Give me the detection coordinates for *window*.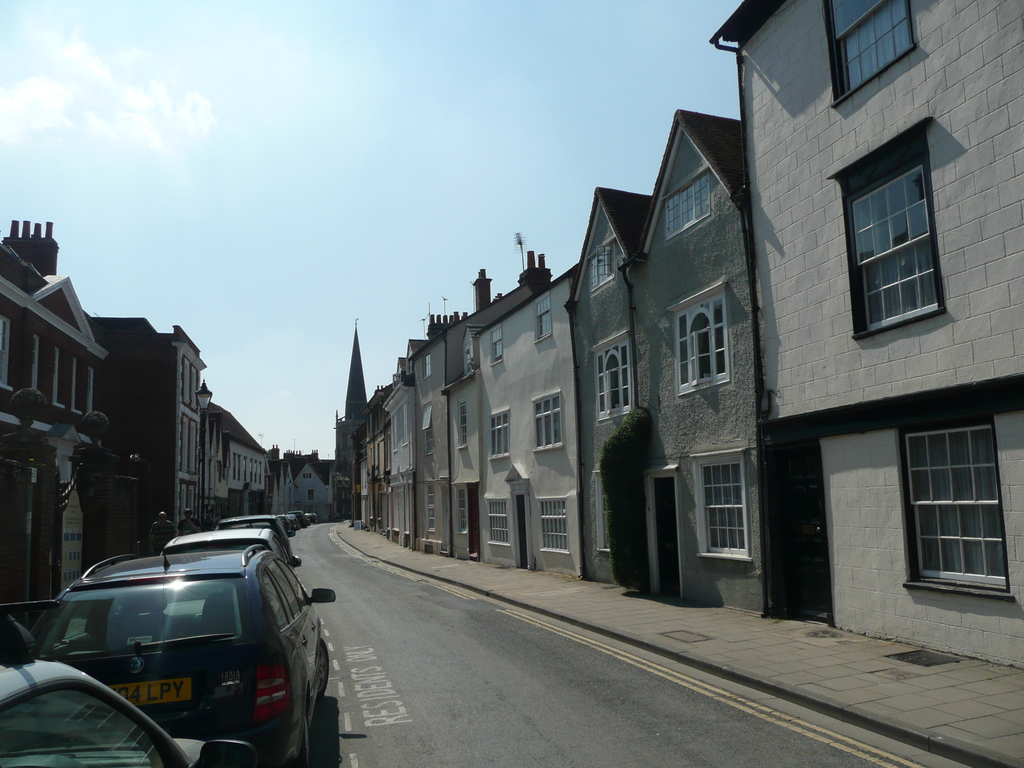
<box>678,288,728,388</box>.
